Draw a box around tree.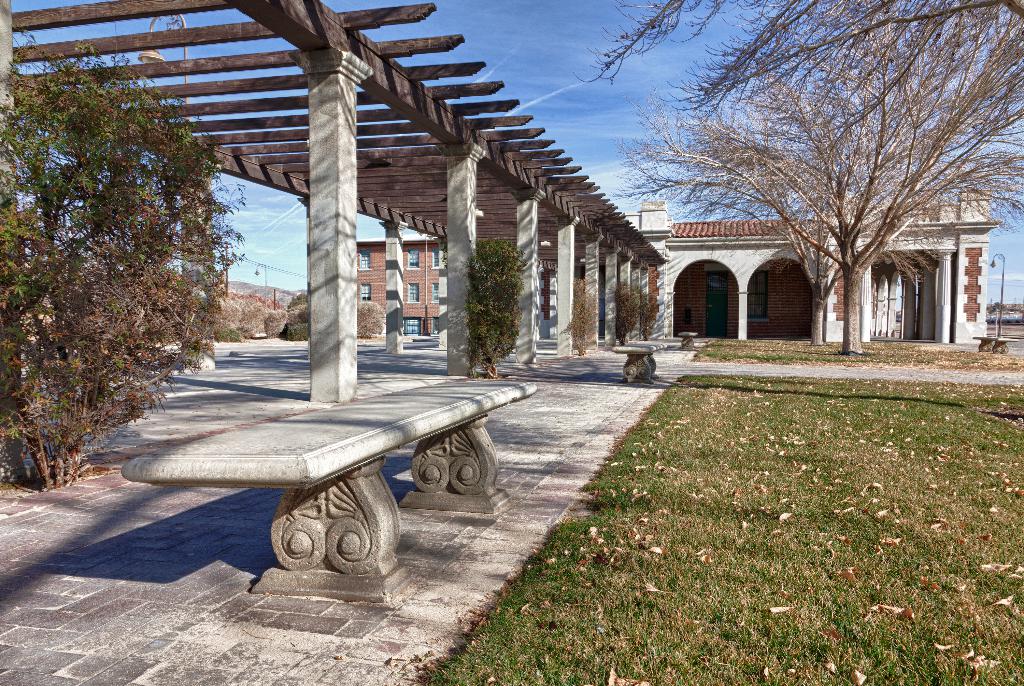
Rect(558, 0, 1023, 348).
